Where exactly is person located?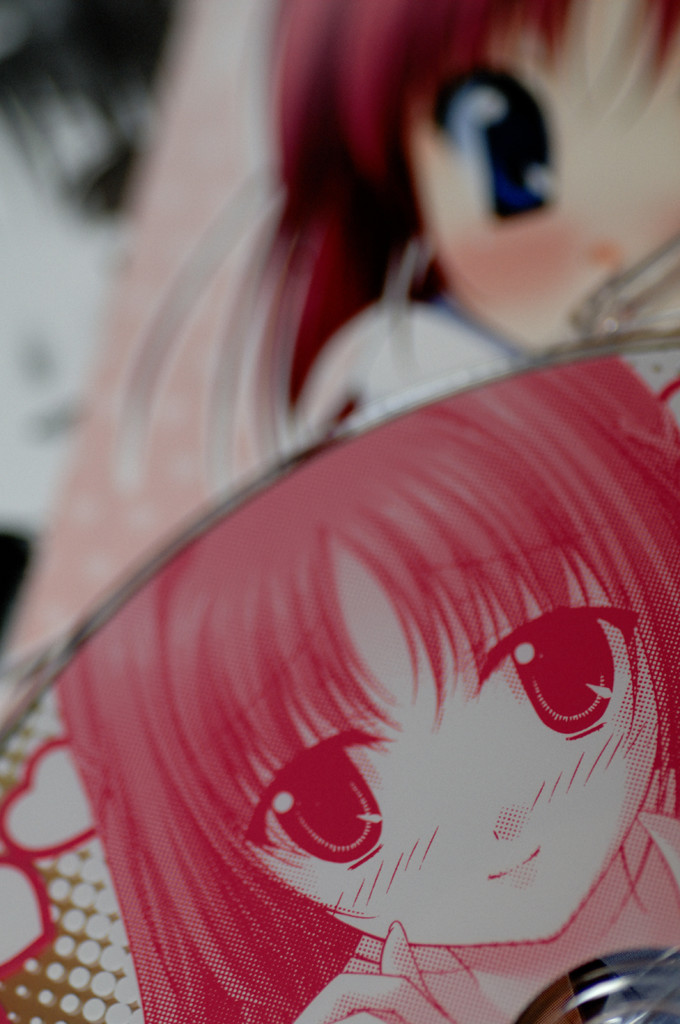
Its bounding box is select_region(0, 332, 675, 1021).
